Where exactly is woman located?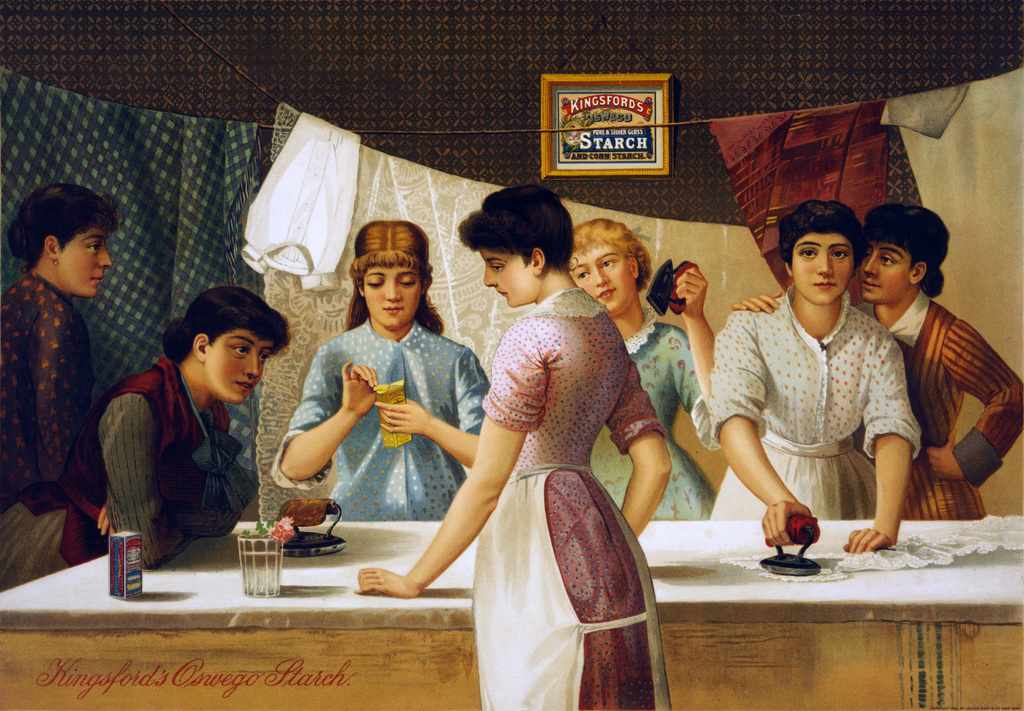
Its bounding box is x1=410 y1=198 x2=677 y2=691.
